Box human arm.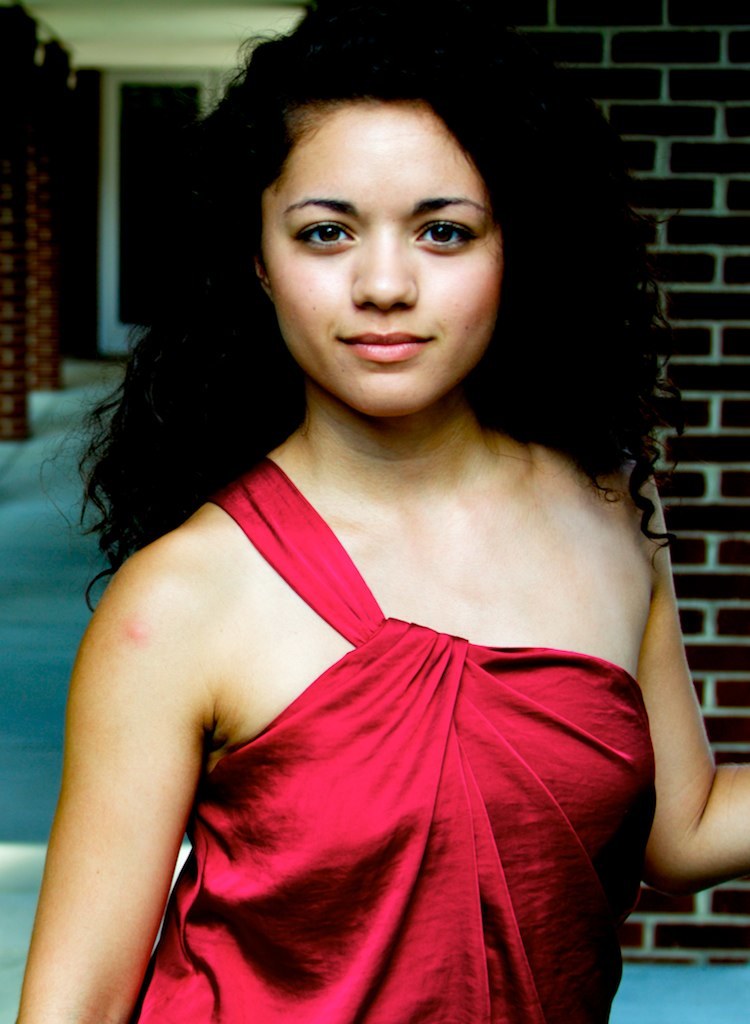
{"x1": 11, "y1": 550, "x2": 222, "y2": 1023}.
